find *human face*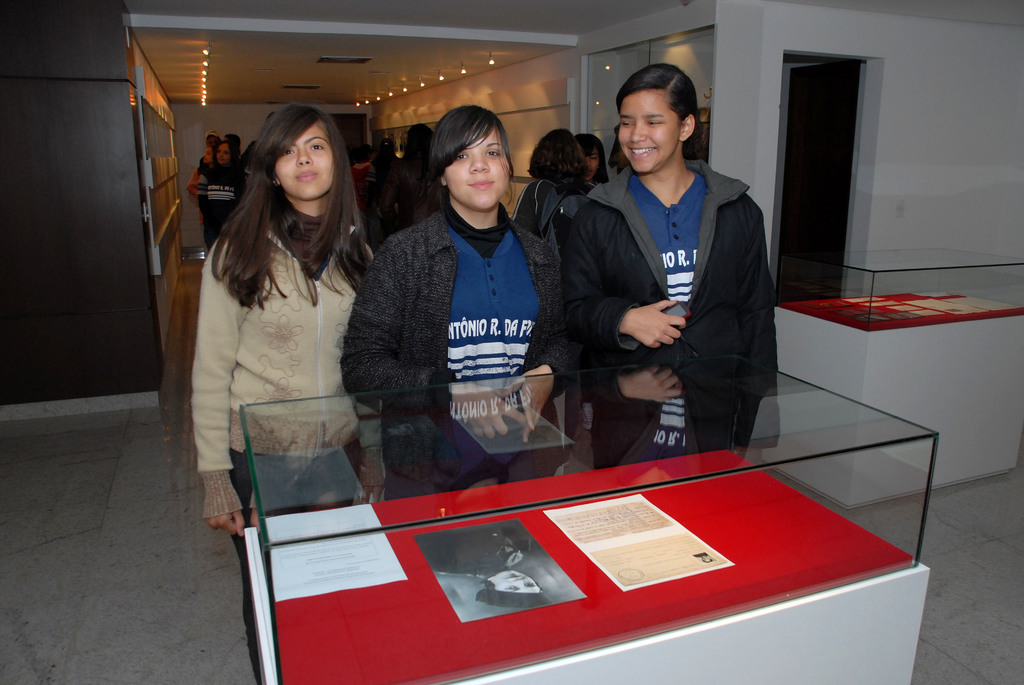
217,143,230,163
